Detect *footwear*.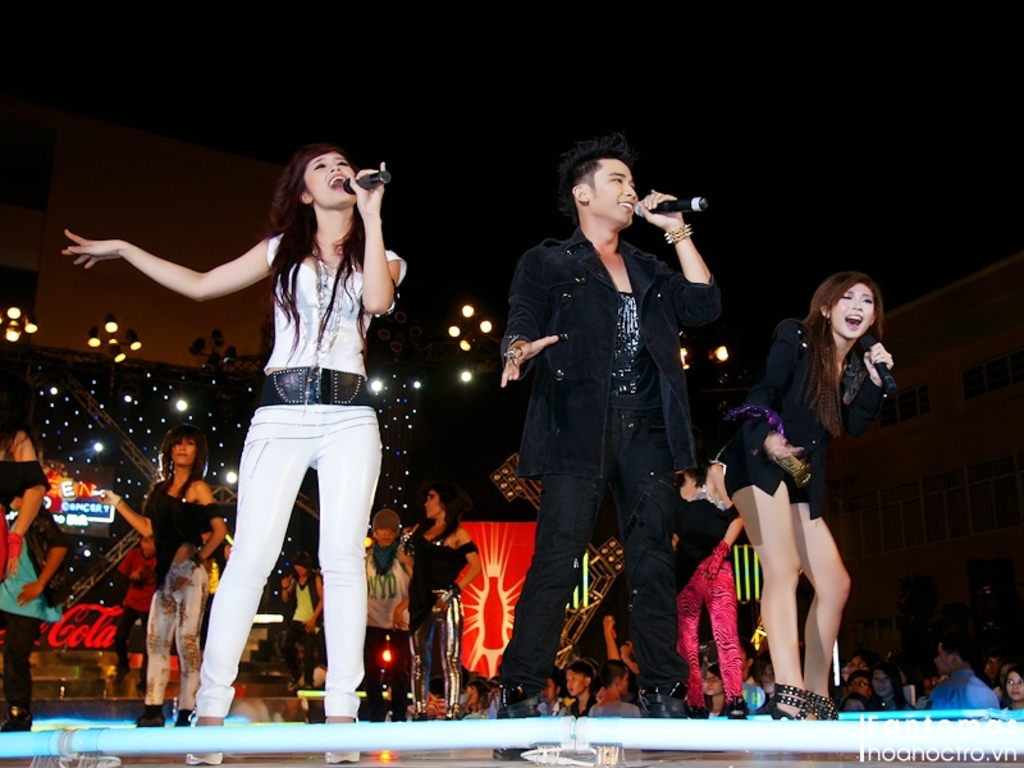
Detected at crop(179, 714, 225, 767).
